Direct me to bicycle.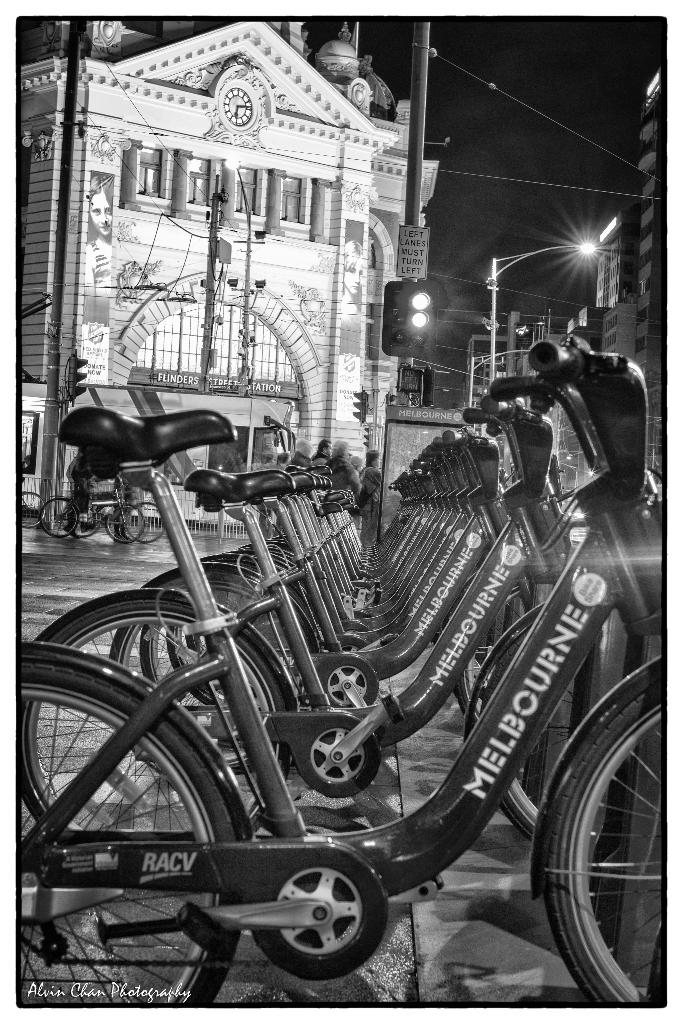
Direction: bbox=[6, 383, 682, 867].
